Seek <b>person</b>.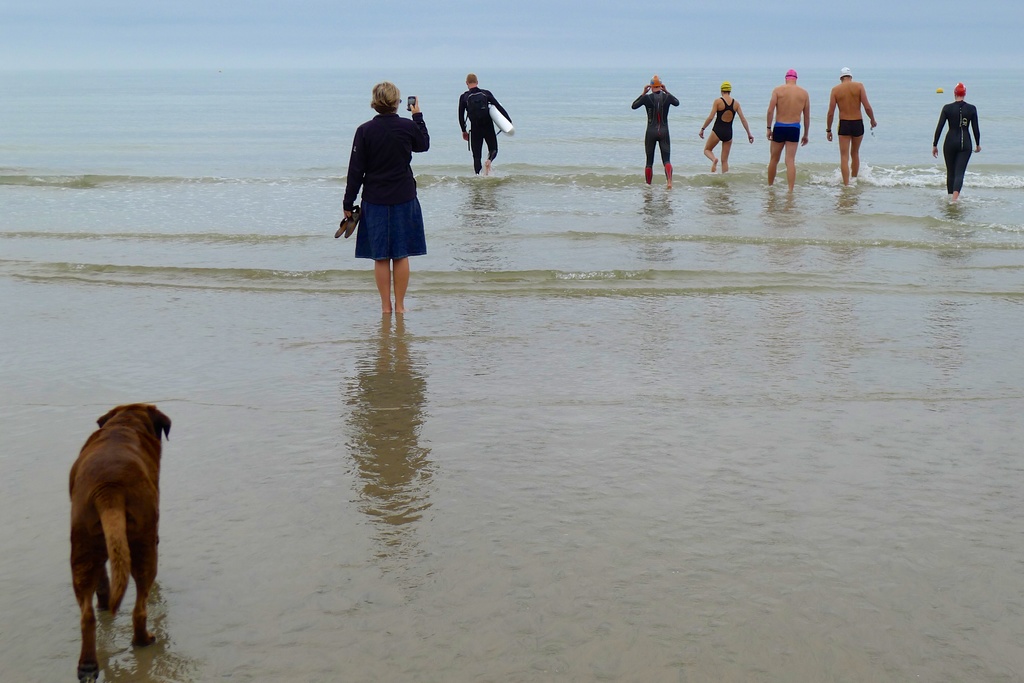
select_region(696, 83, 751, 171).
